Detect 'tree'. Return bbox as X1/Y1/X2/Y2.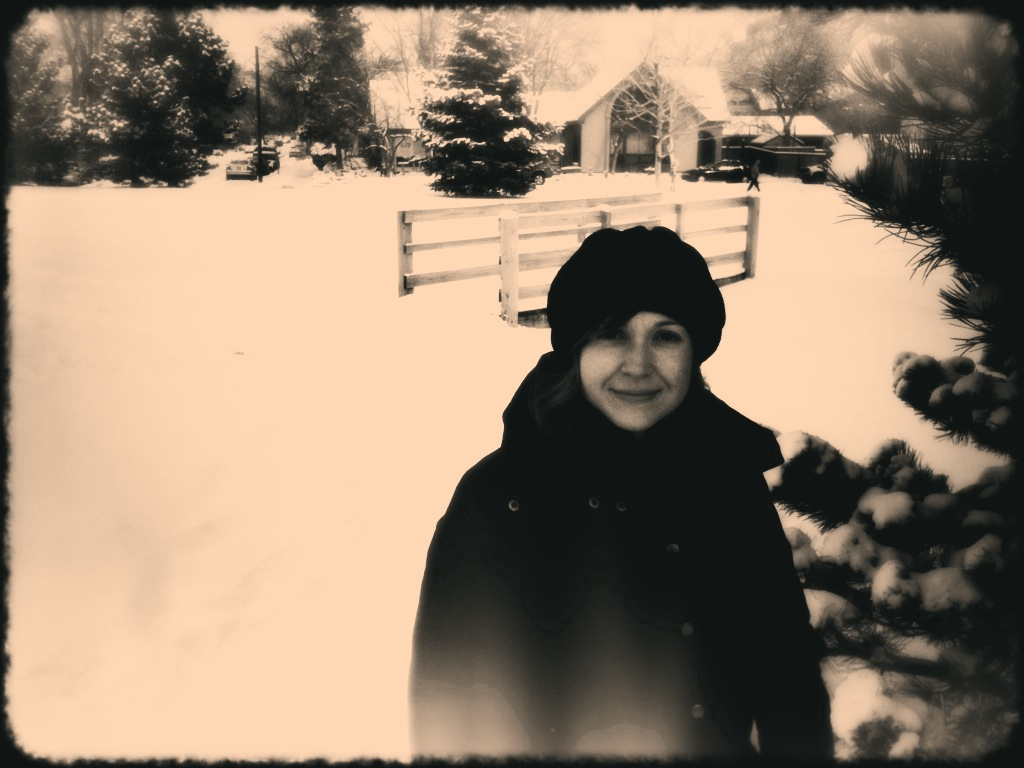
82/27/204/187.
